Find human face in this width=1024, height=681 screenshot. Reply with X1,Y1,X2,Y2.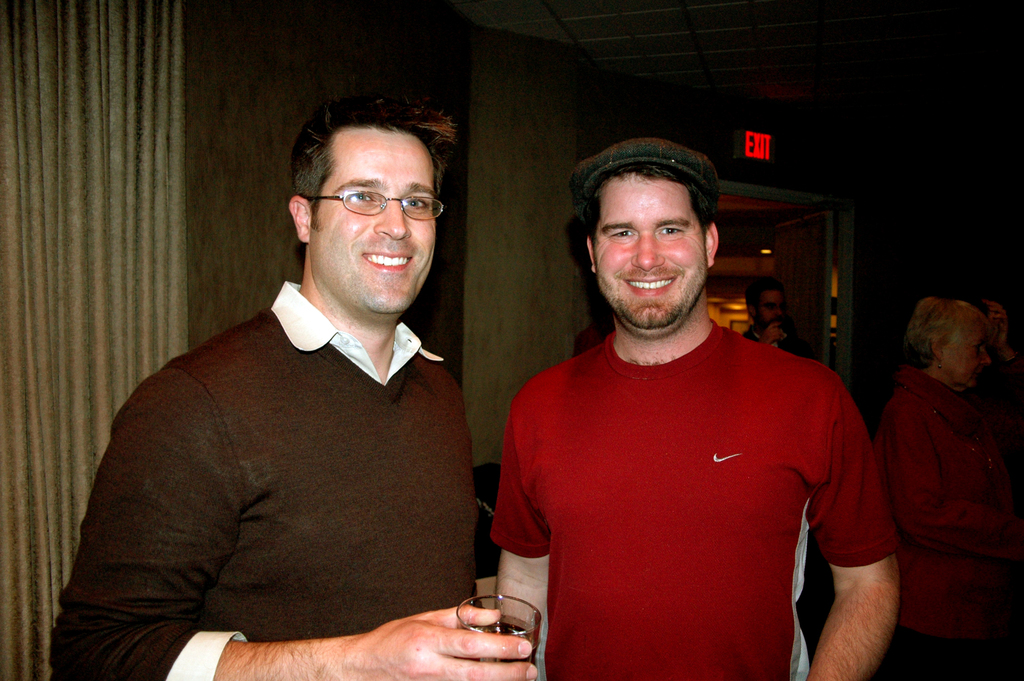
941,329,993,385.
